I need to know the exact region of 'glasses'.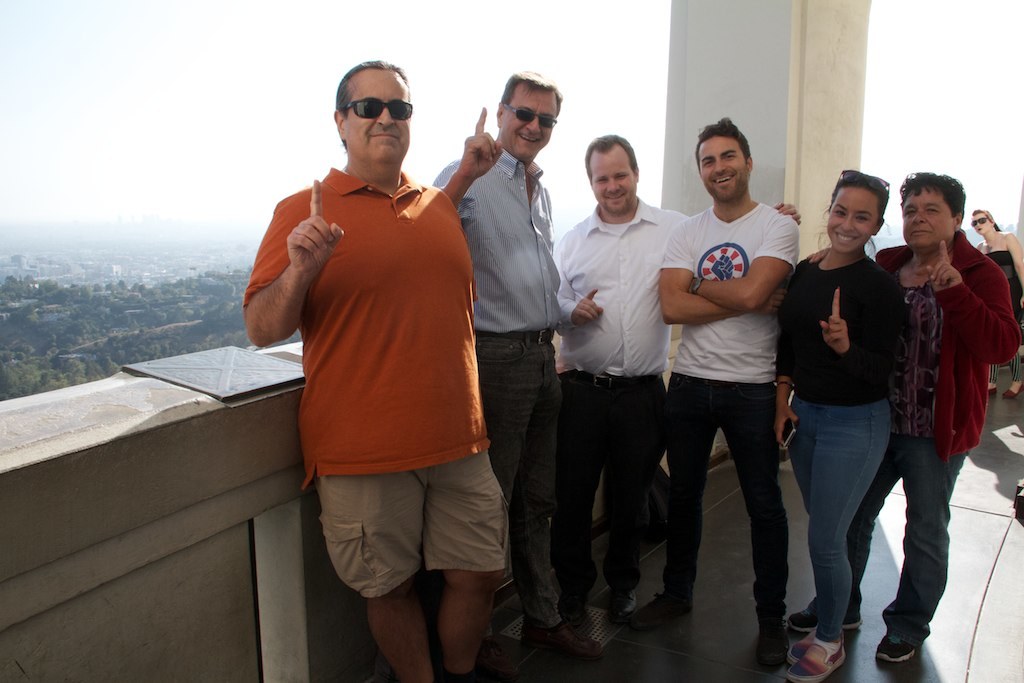
Region: 833/170/900/203.
